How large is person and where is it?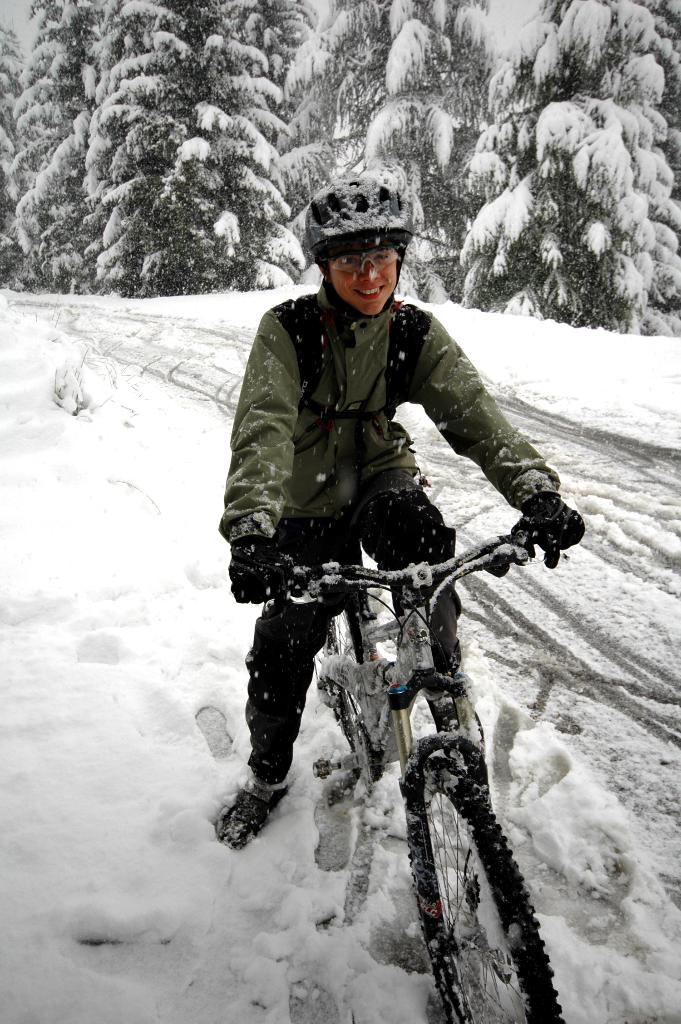
Bounding box: [223, 177, 582, 849].
